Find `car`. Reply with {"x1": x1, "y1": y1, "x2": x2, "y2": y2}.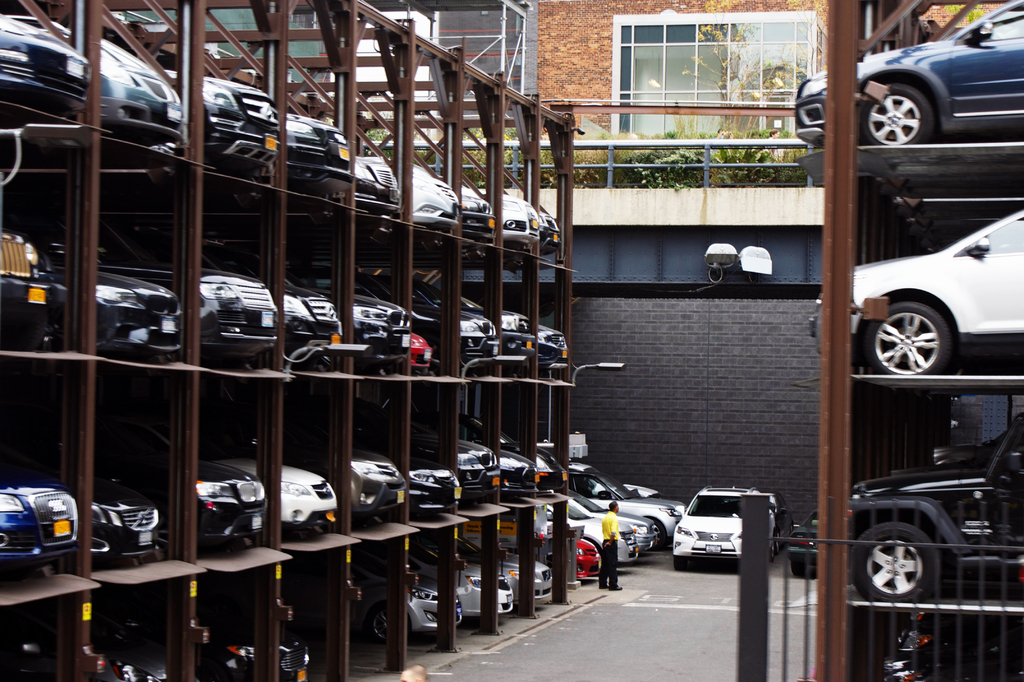
{"x1": 397, "y1": 156, "x2": 463, "y2": 232}.
